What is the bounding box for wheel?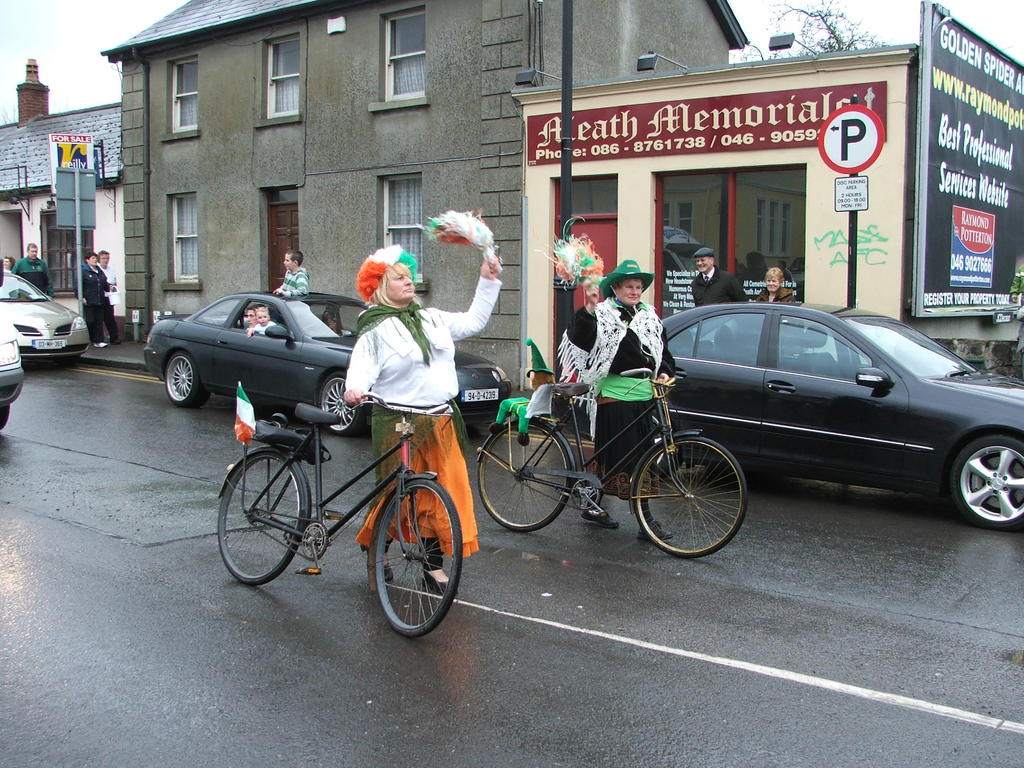
bbox(298, 522, 326, 558).
